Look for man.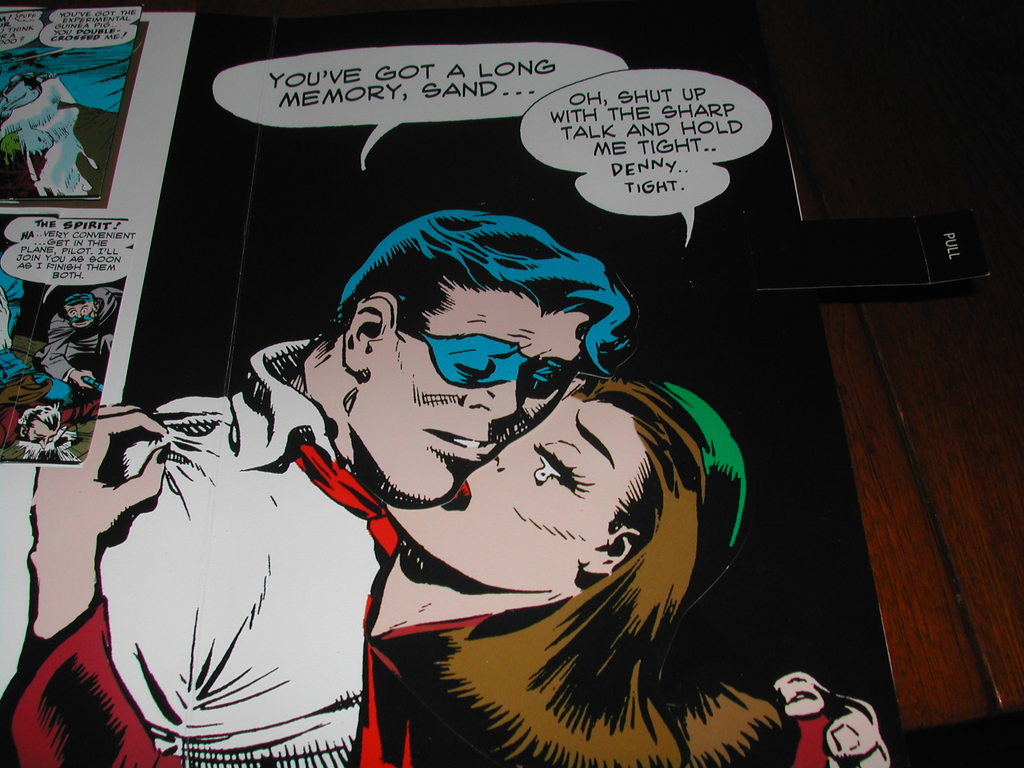
Found: <bbox>32, 285, 124, 392</bbox>.
